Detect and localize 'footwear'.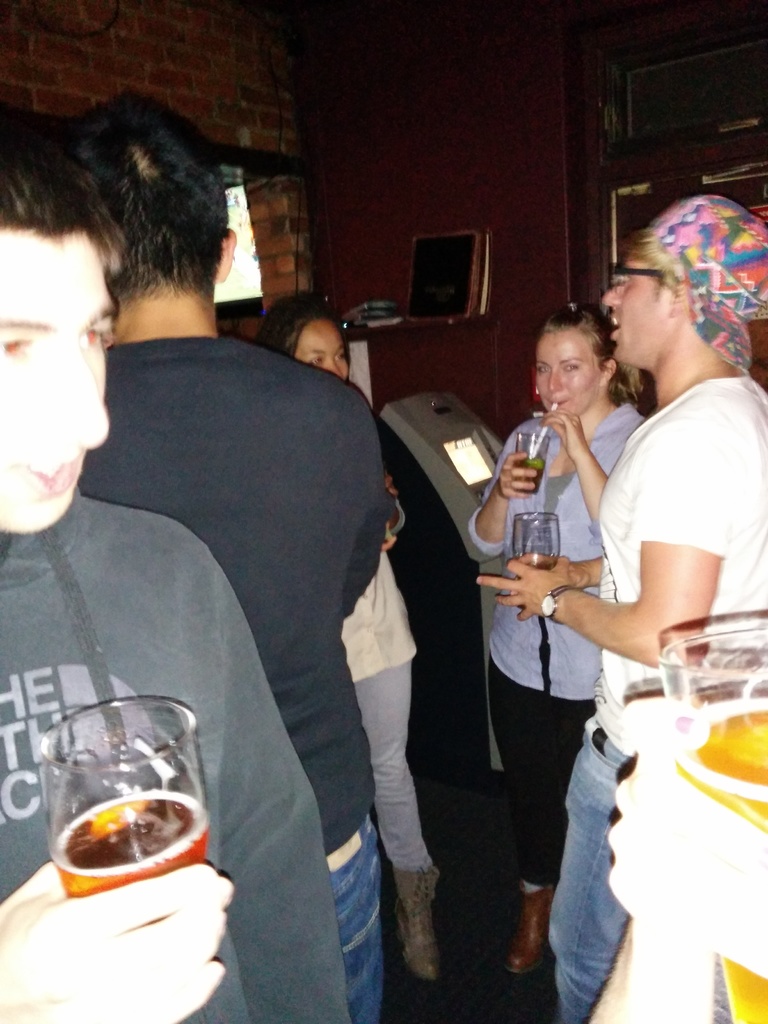
Localized at l=391, t=860, r=440, b=979.
